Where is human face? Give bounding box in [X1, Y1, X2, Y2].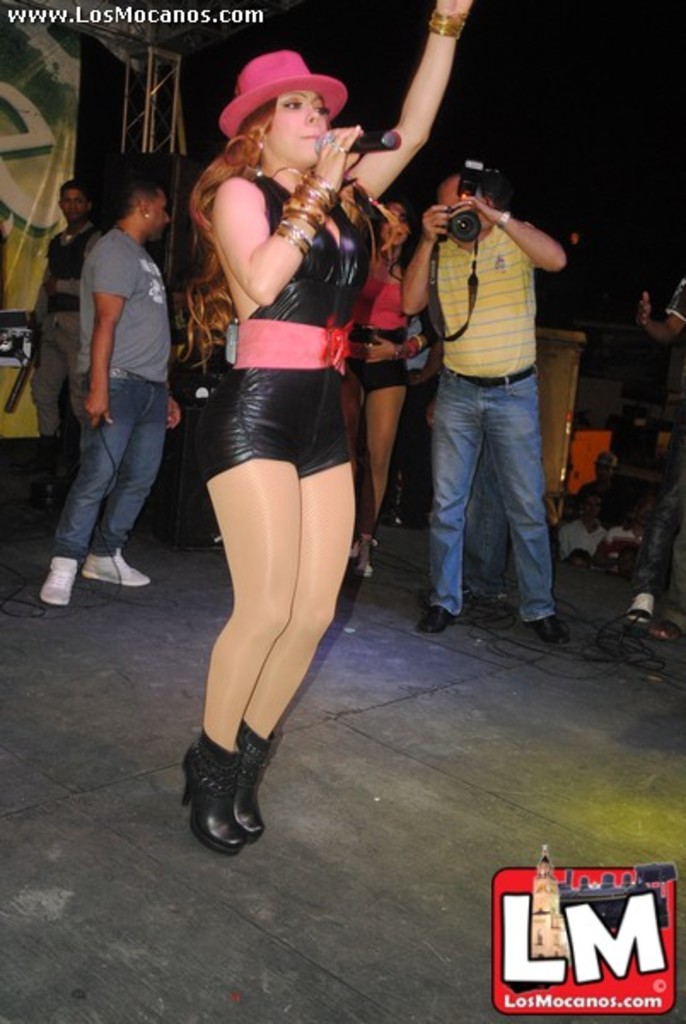
[439, 174, 461, 203].
